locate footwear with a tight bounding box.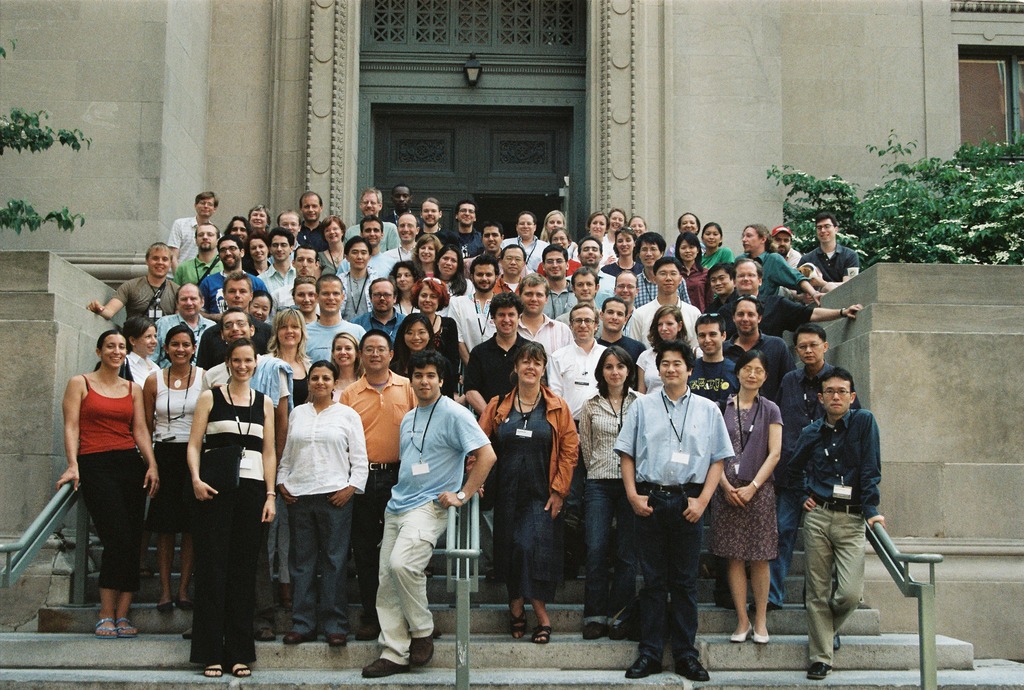
select_region(581, 622, 609, 639).
